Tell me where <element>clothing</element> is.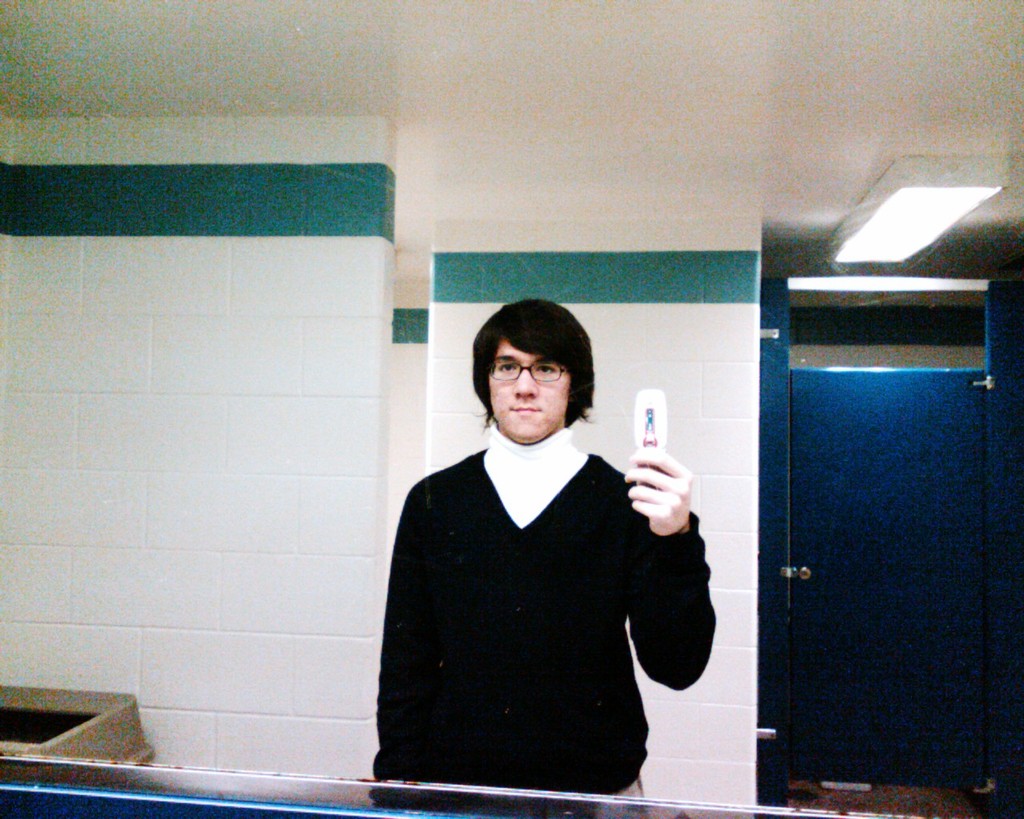
<element>clothing</element> is at <bbox>372, 410, 726, 798</bbox>.
